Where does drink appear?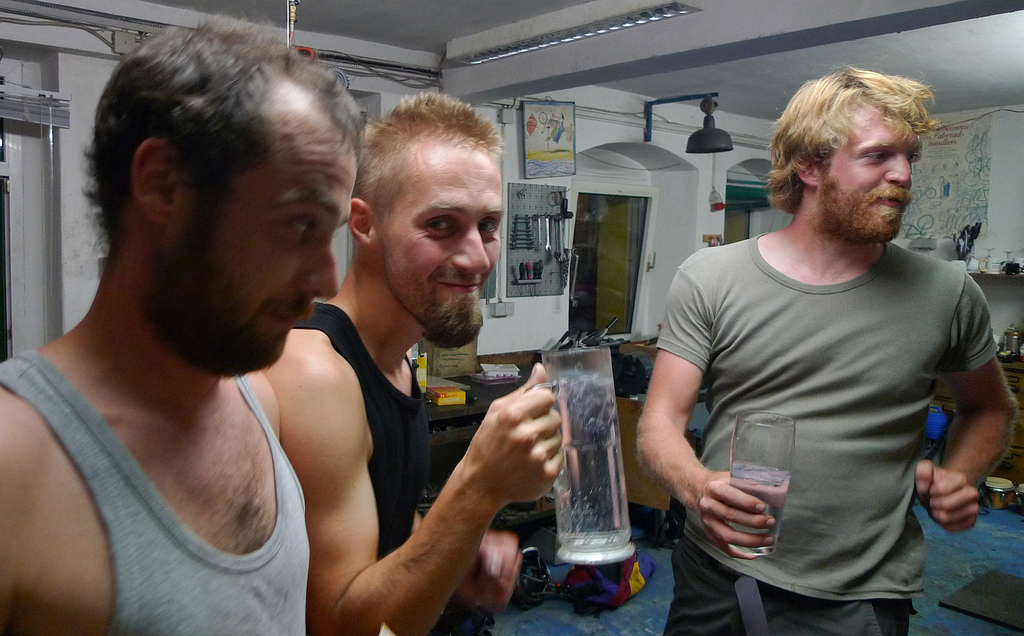
Appears at rect(552, 344, 635, 583).
